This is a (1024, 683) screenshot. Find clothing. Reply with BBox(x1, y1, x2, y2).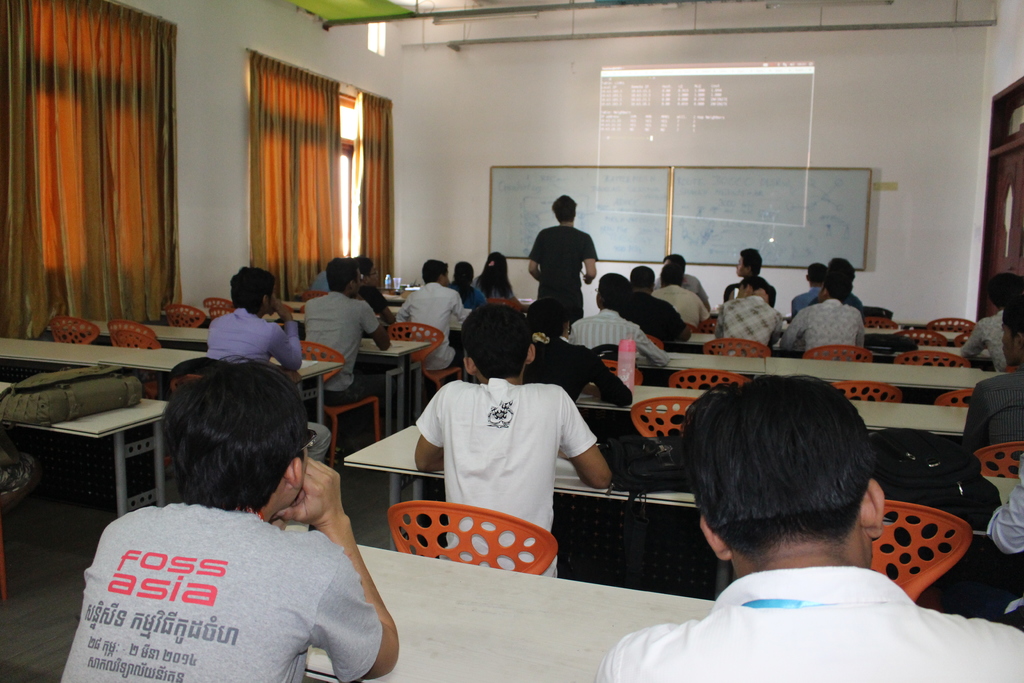
BBox(716, 294, 781, 359).
